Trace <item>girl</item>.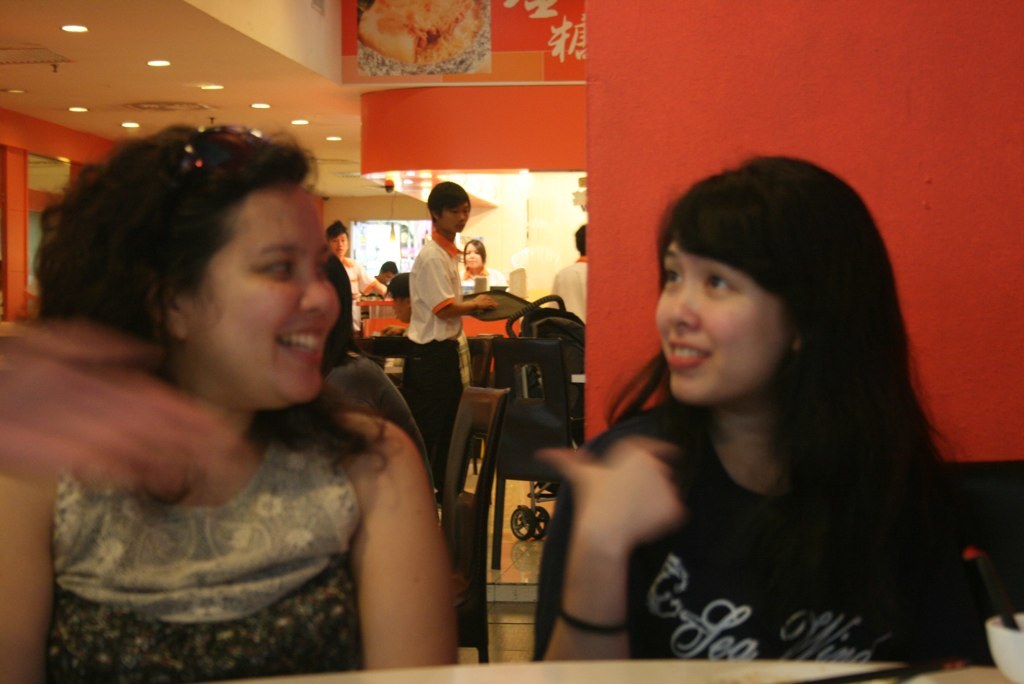
Traced to [534,156,986,661].
